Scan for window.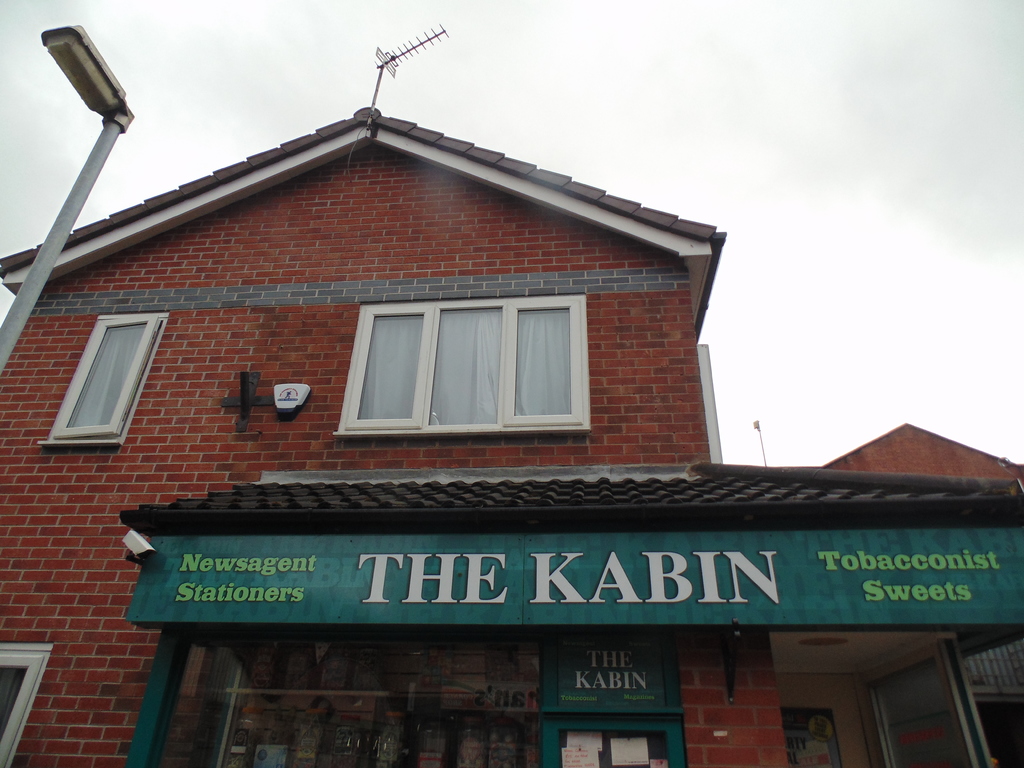
Scan result: <box>52,310,173,441</box>.
